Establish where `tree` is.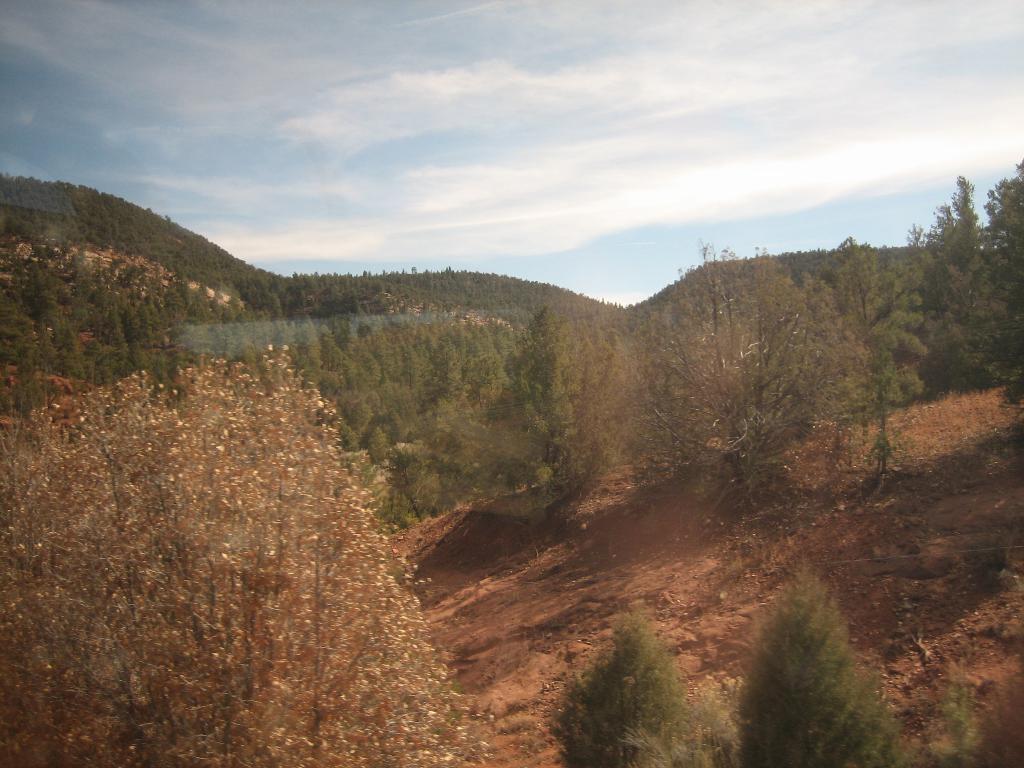
Established at [939,662,970,756].
